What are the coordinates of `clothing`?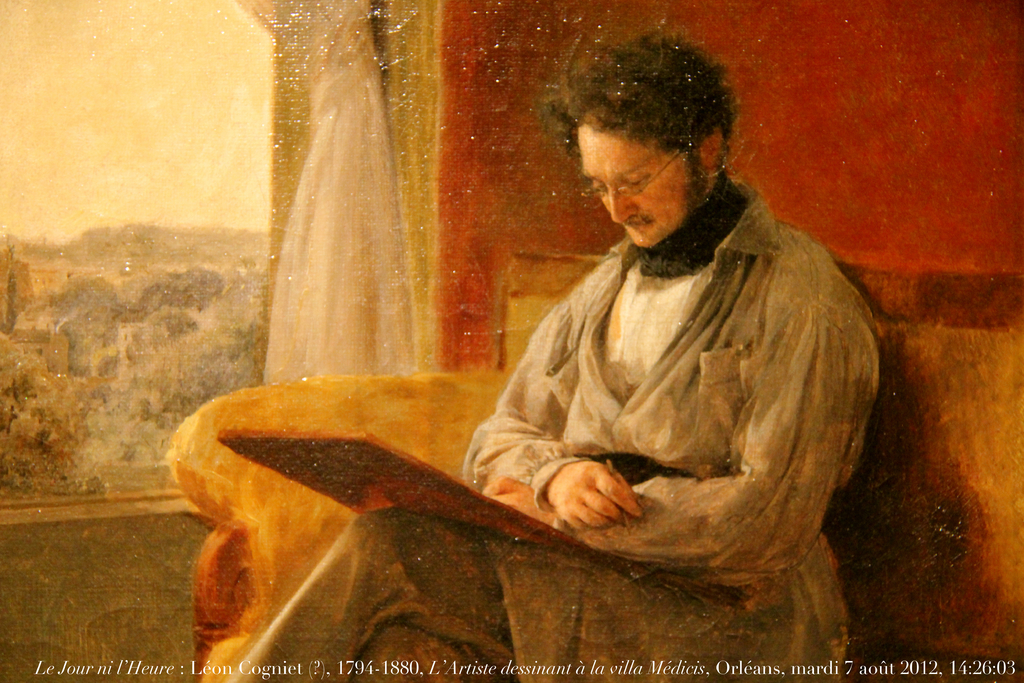
[left=236, top=180, right=880, bottom=682].
